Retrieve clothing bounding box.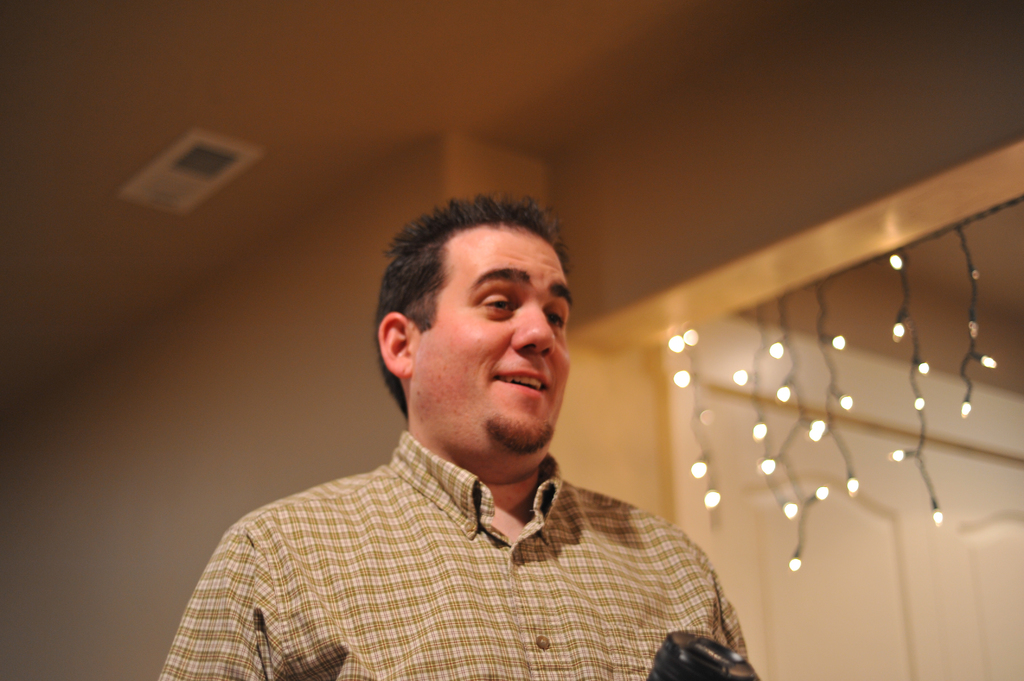
Bounding box: bbox=(170, 401, 769, 664).
